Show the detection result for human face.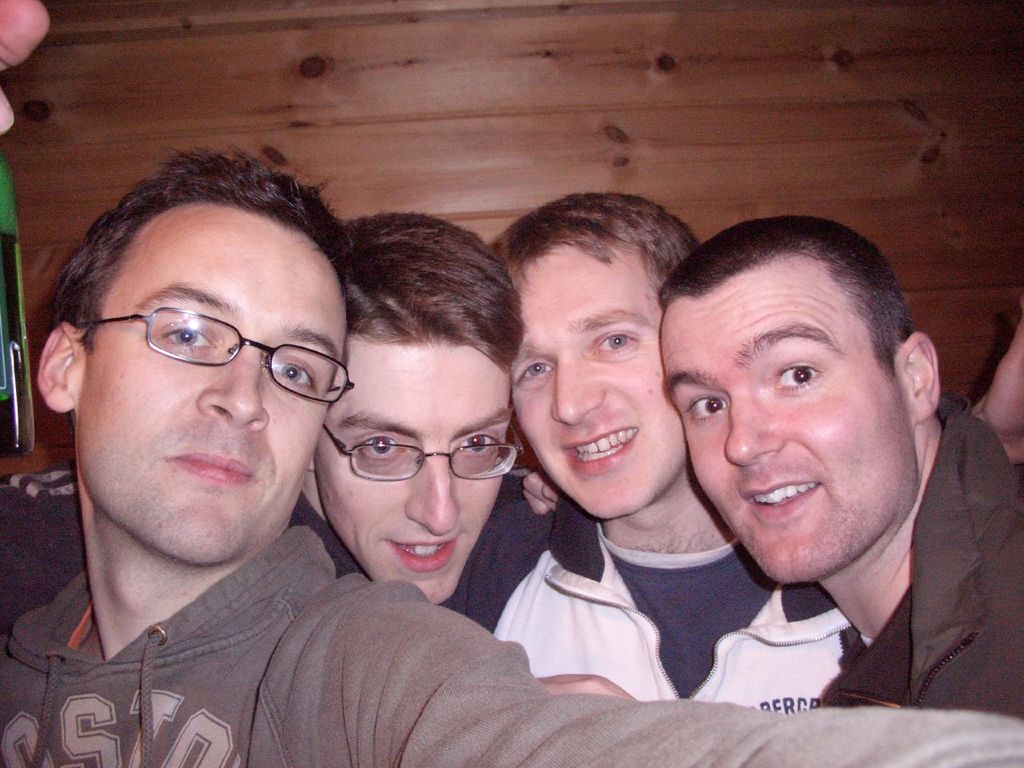
pyautogui.locateOnScreen(658, 262, 910, 580).
